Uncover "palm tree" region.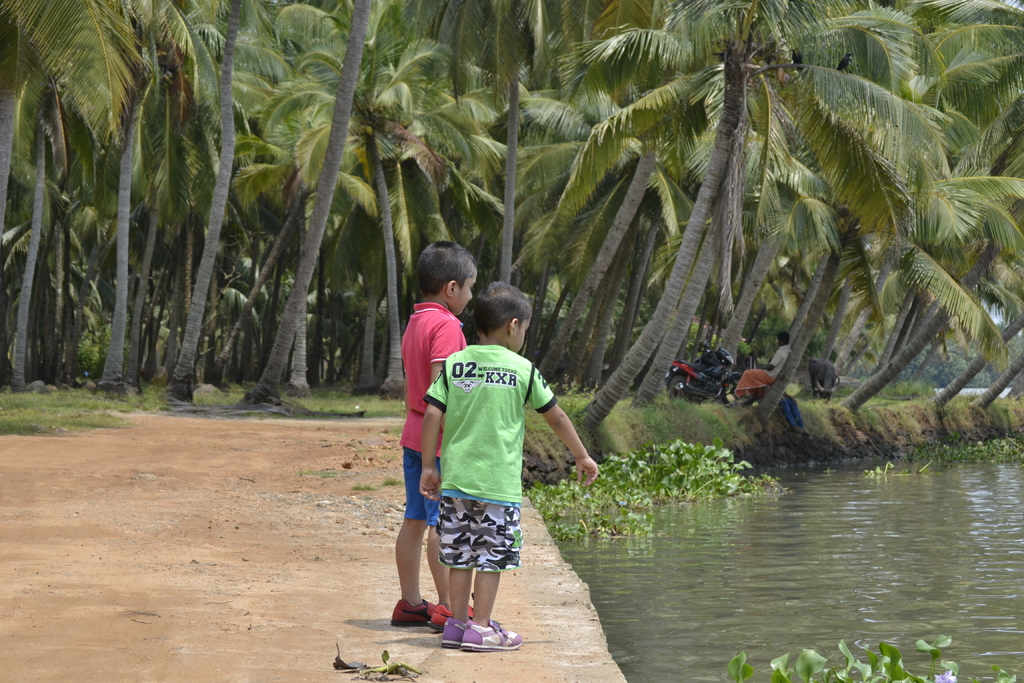
Uncovered: [left=0, top=0, right=98, bottom=277].
